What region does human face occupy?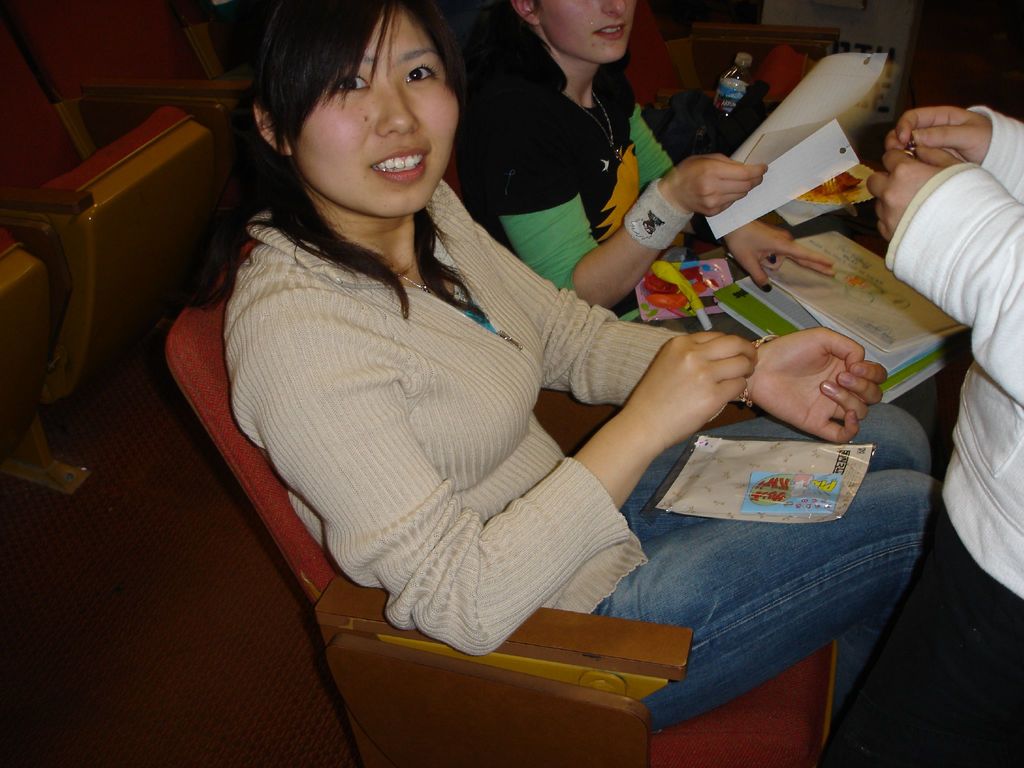
(left=534, top=0, right=639, bottom=62).
